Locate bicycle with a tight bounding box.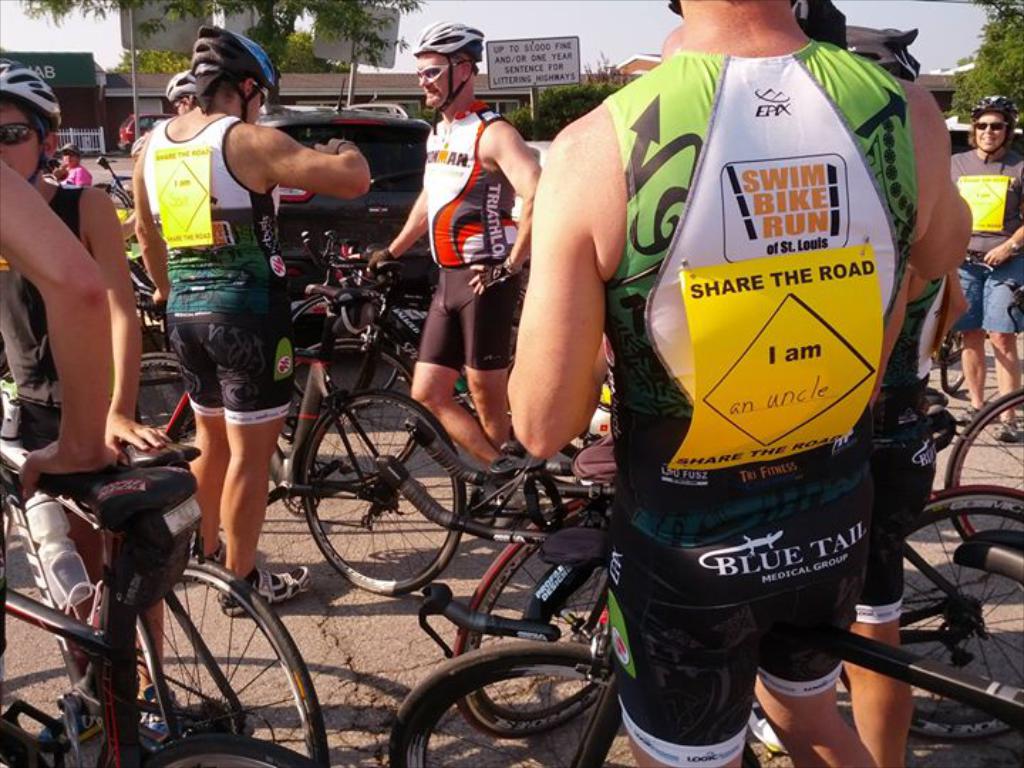
3, 395, 296, 759.
